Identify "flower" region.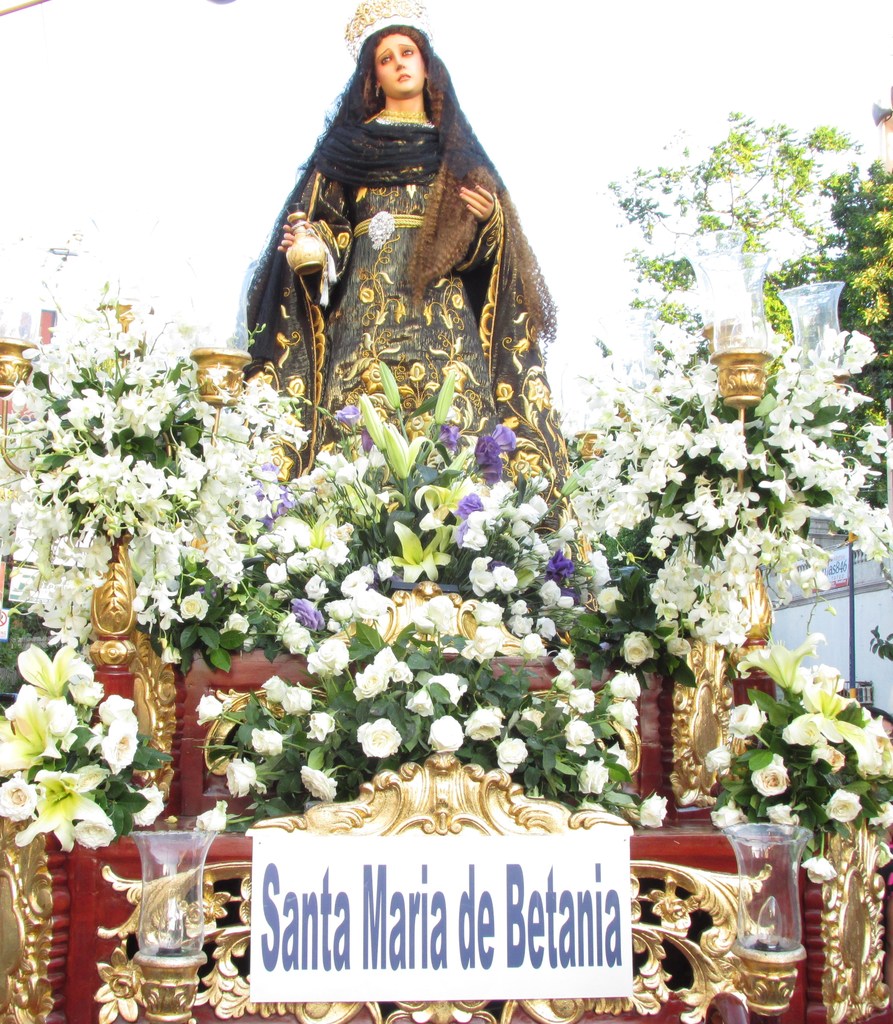
Region: bbox=(786, 710, 832, 746).
